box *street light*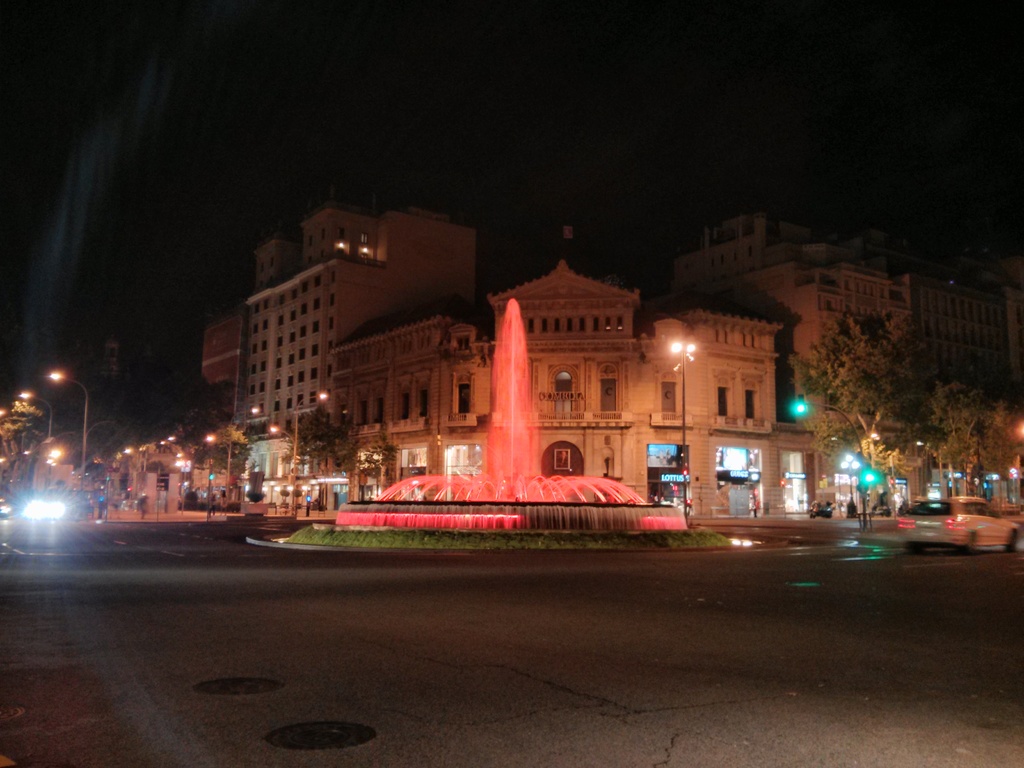
pyautogui.locateOnScreen(205, 407, 262, 501)
